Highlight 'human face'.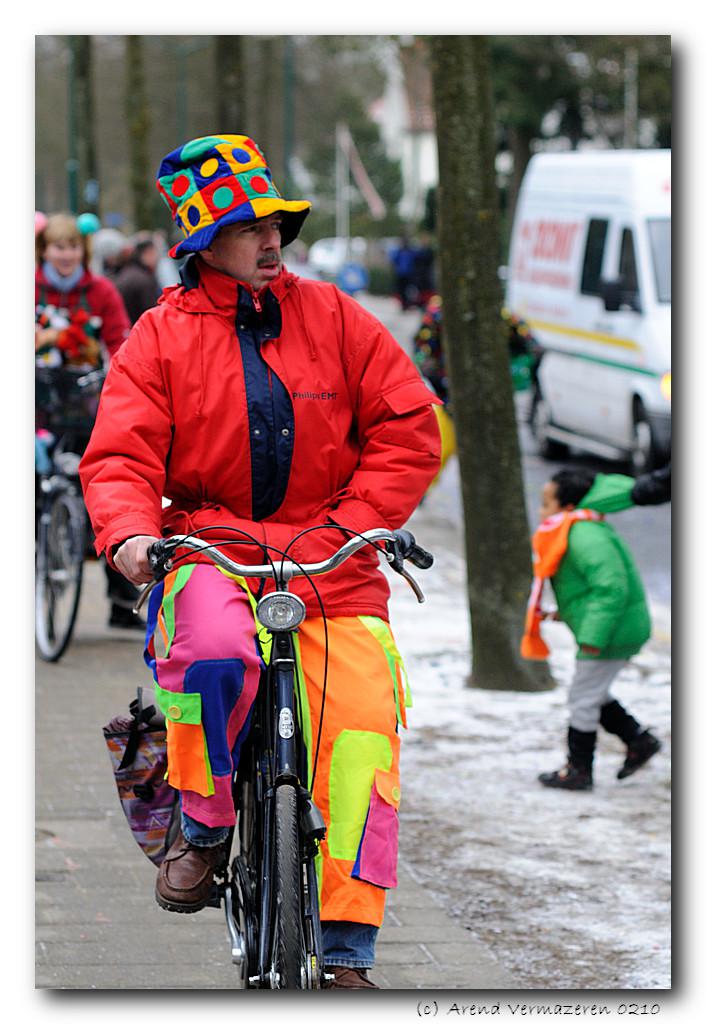
Highlighted region: detection(210, 212, 284, 292).
